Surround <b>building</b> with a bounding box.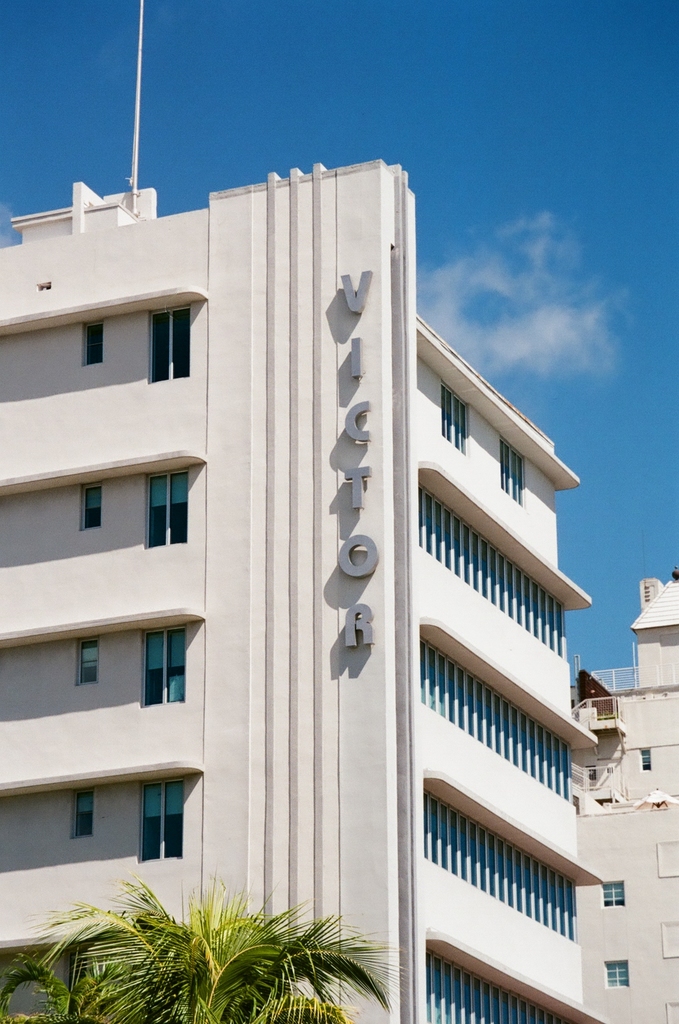
[x1=0, y1=156, x2=594, y2=1023].
